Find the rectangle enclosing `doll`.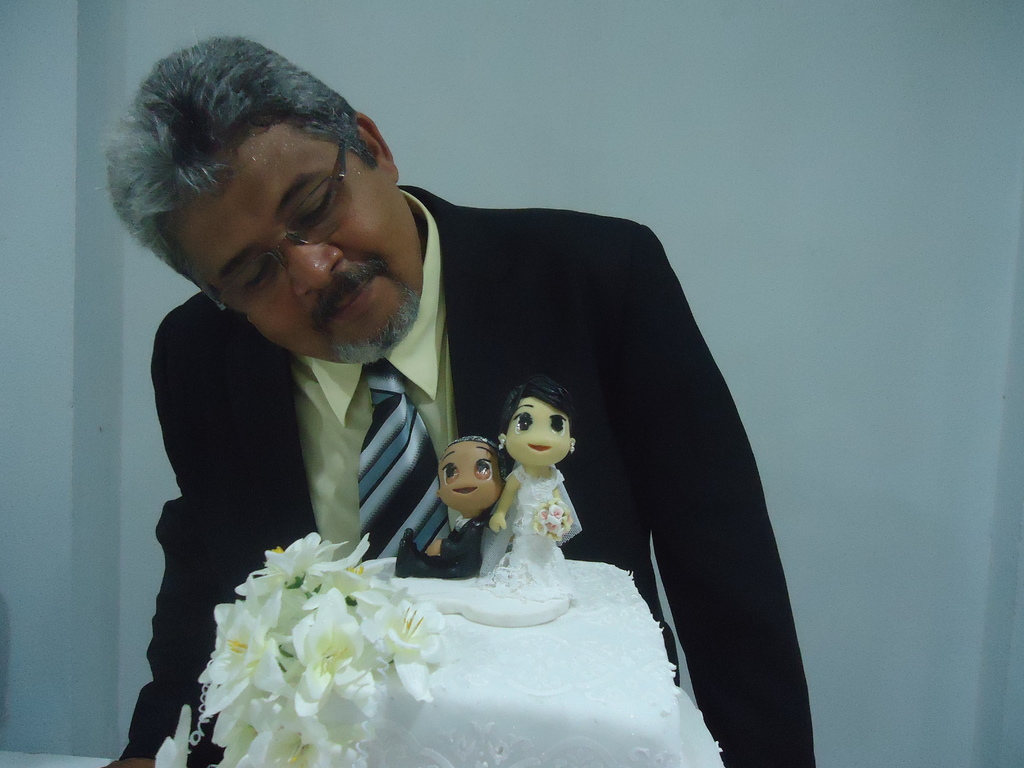
Rect(215, 349, 684, 743).
